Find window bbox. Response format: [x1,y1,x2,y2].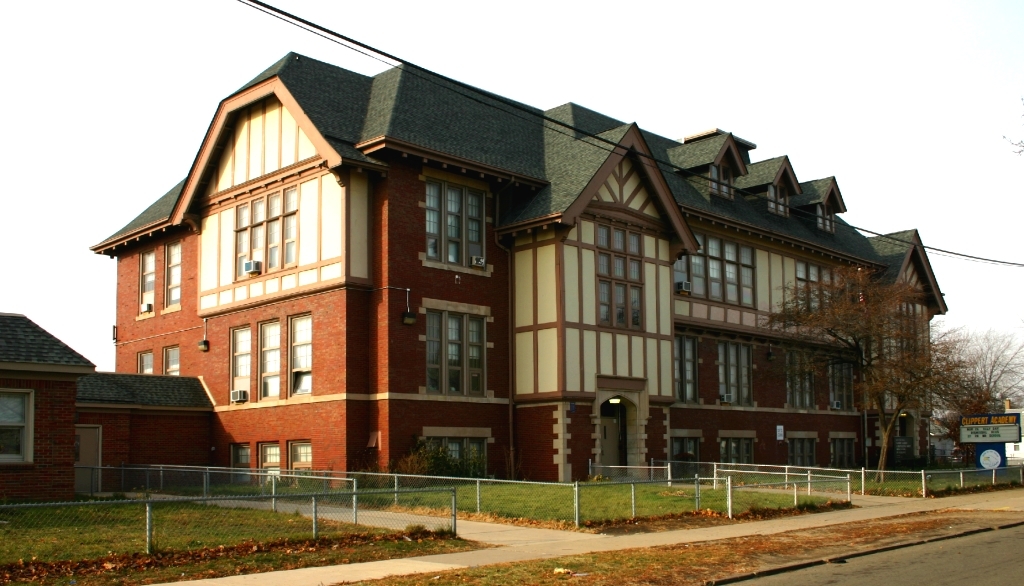
[159,235,185,316].
